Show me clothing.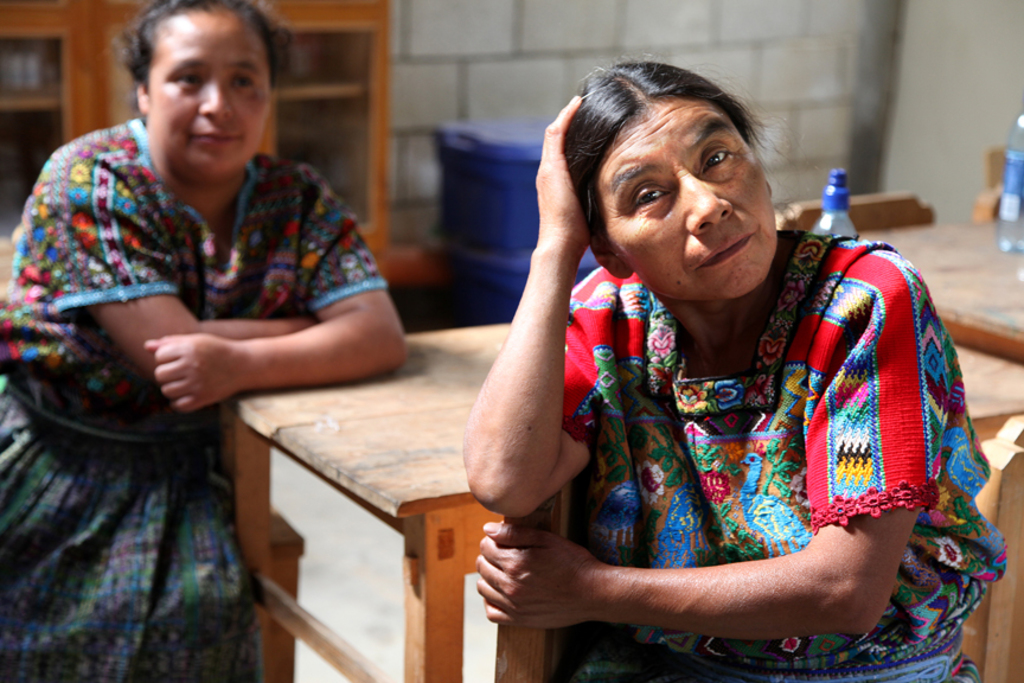
clothing is here: x1=514, y1=223, x2=998, y2=675.
